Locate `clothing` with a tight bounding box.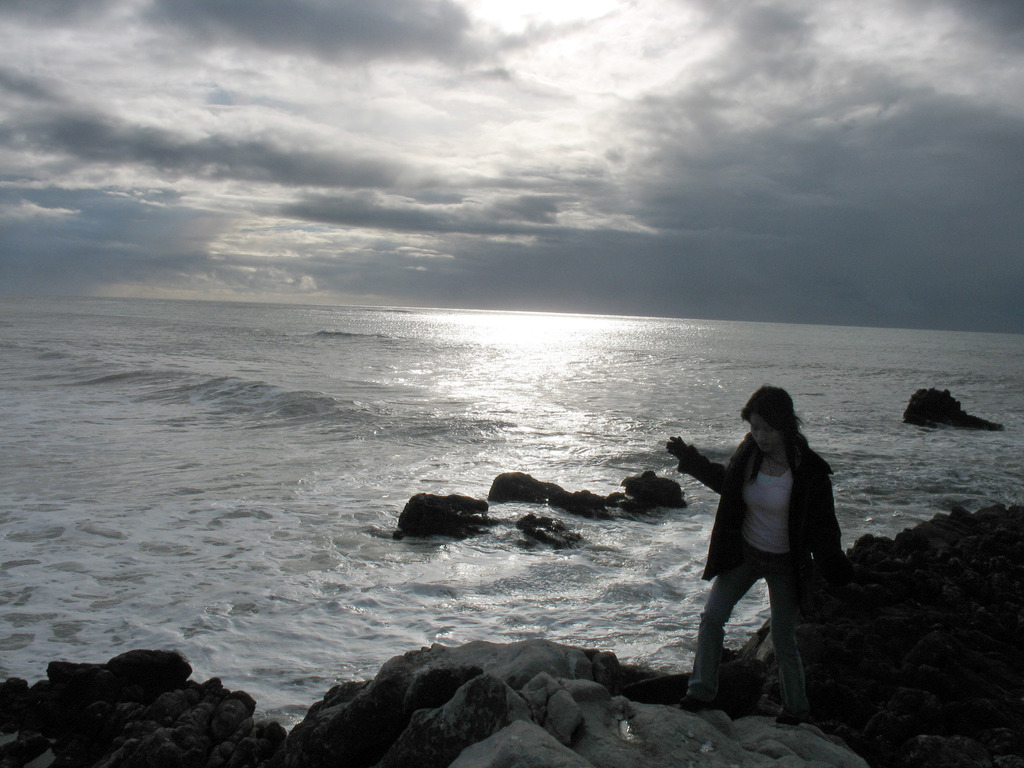
rect(684, 414, 836, 675).
